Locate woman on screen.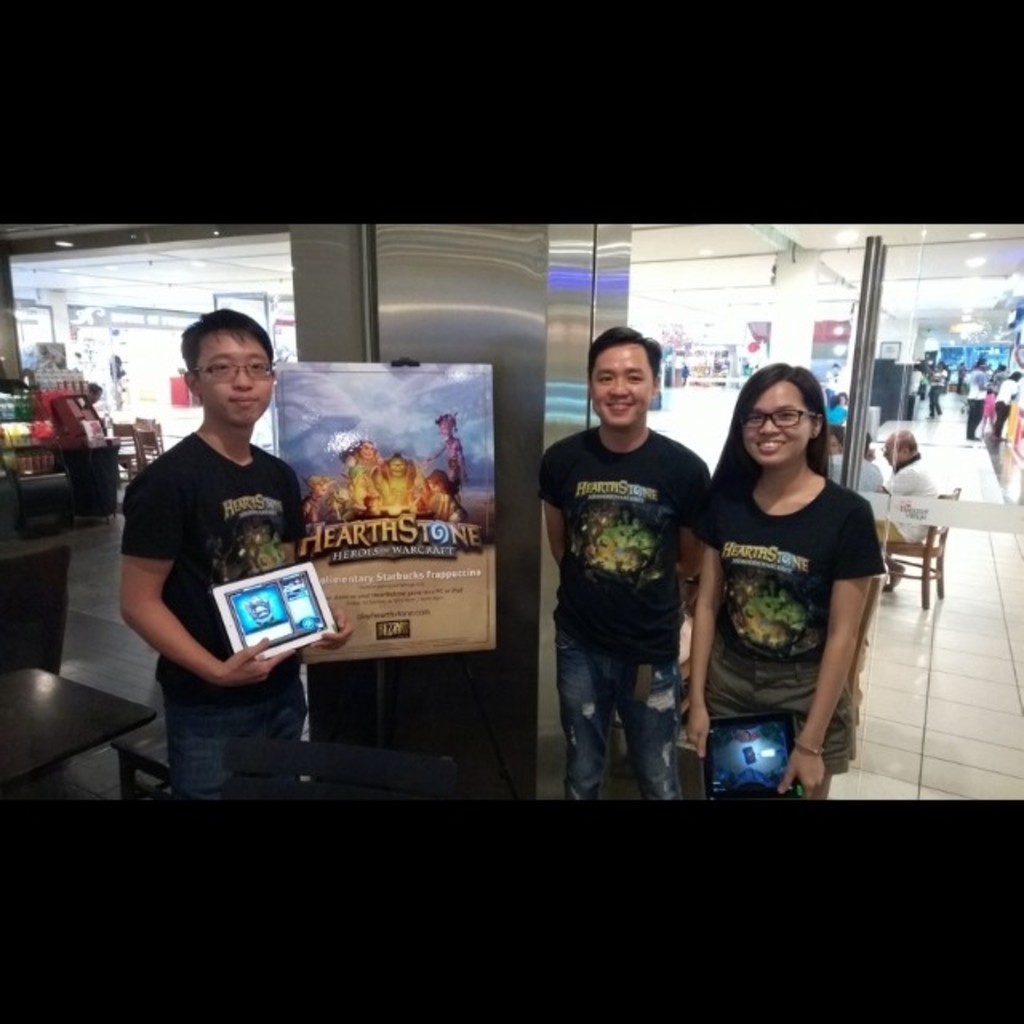
On screen at crop(680, 357, 891, 800).
